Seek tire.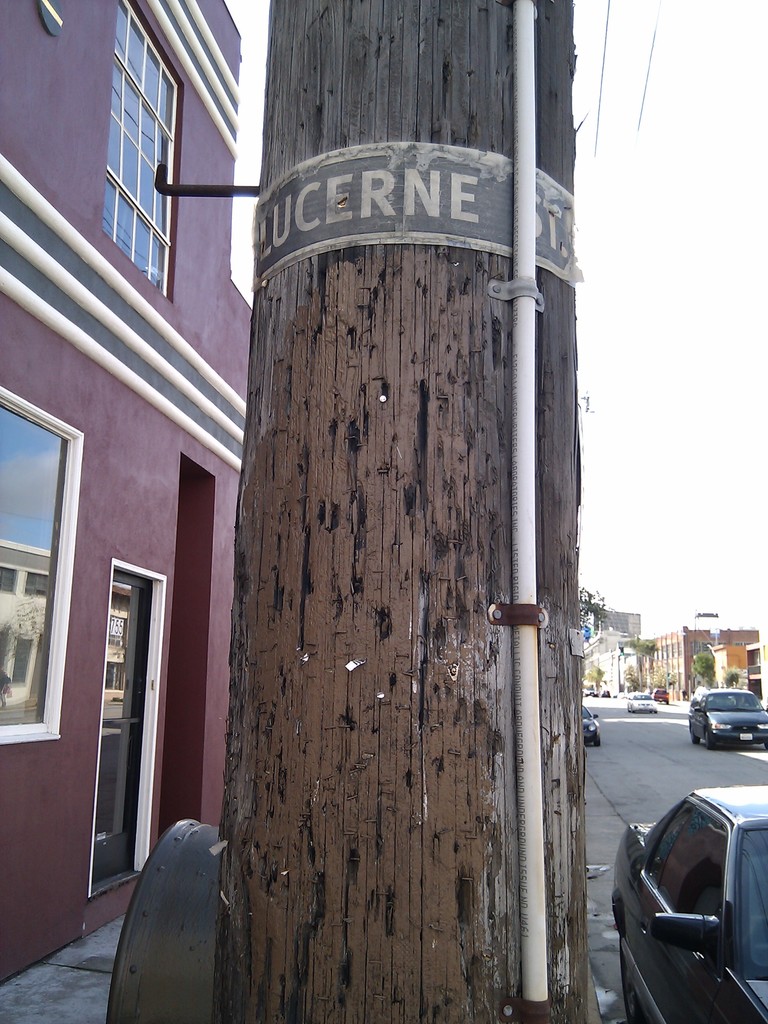
<bbox>620, 936, 641, 1023</bbox>.
